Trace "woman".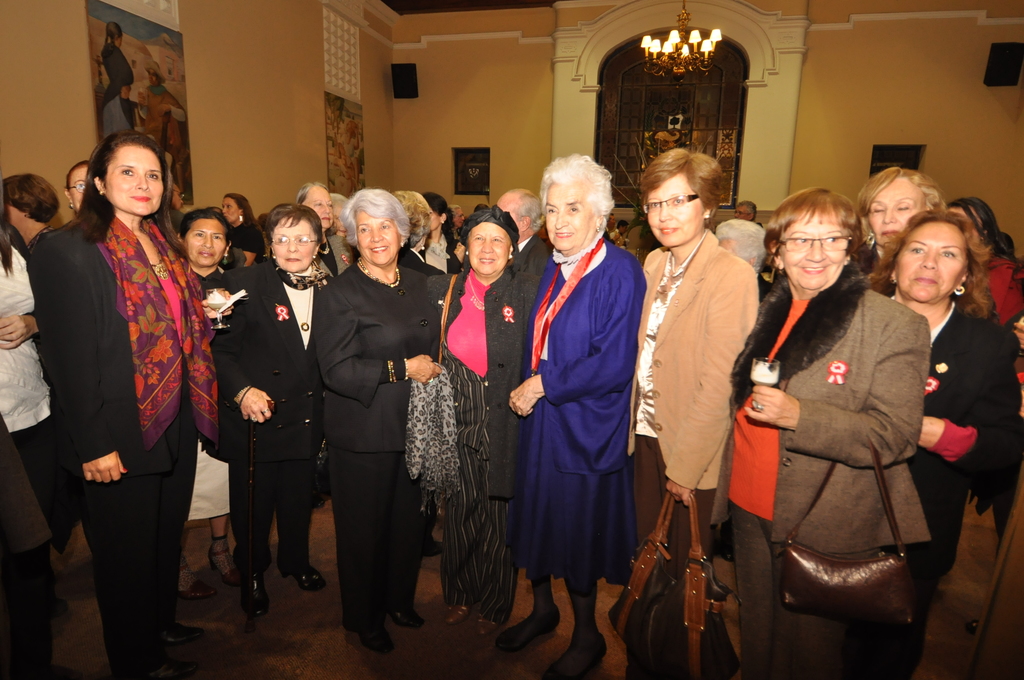
Traced to [292,178,335,280].
